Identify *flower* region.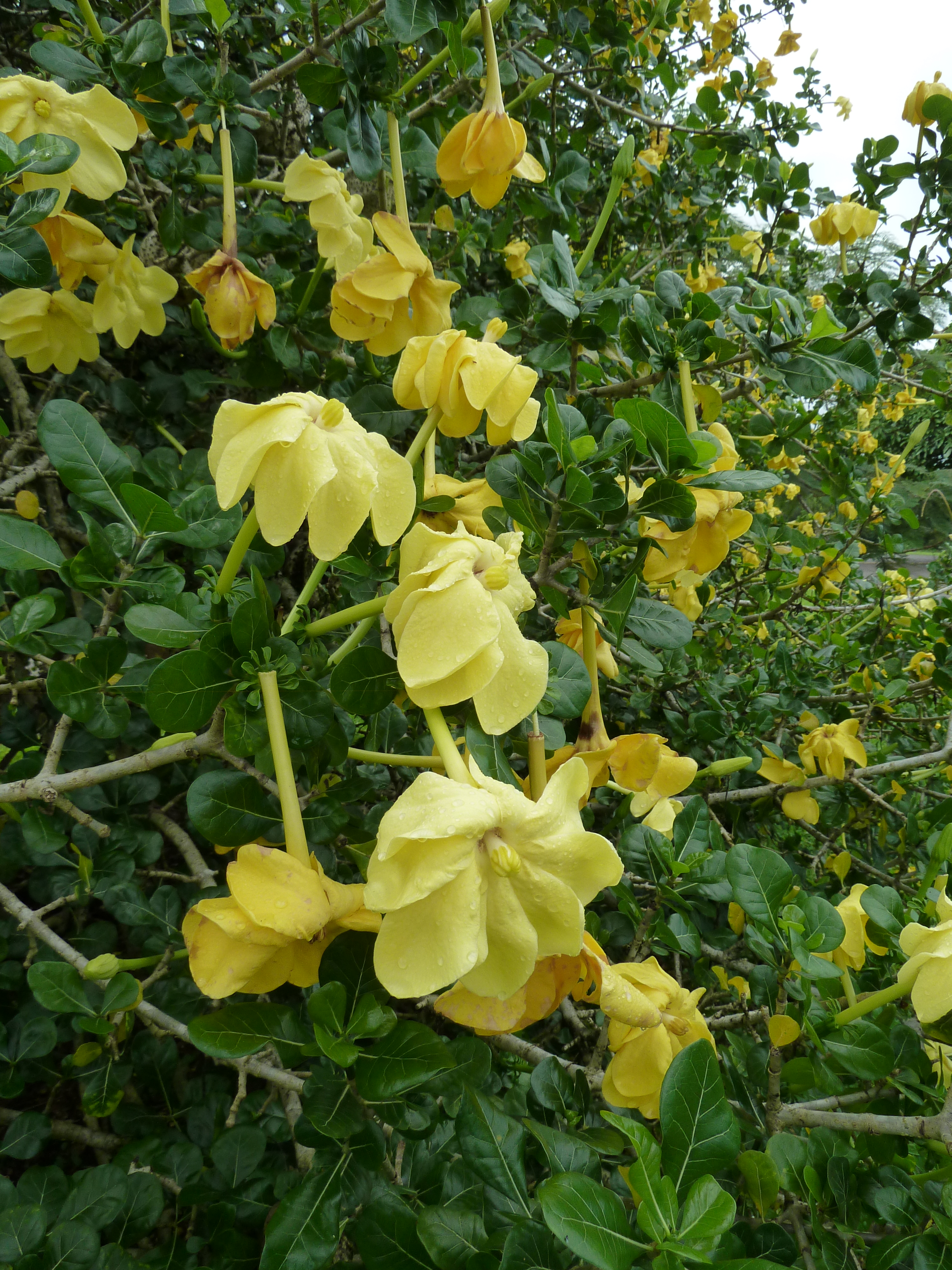
Region: <bbox>254, 64, 280, 78</bbox>.
